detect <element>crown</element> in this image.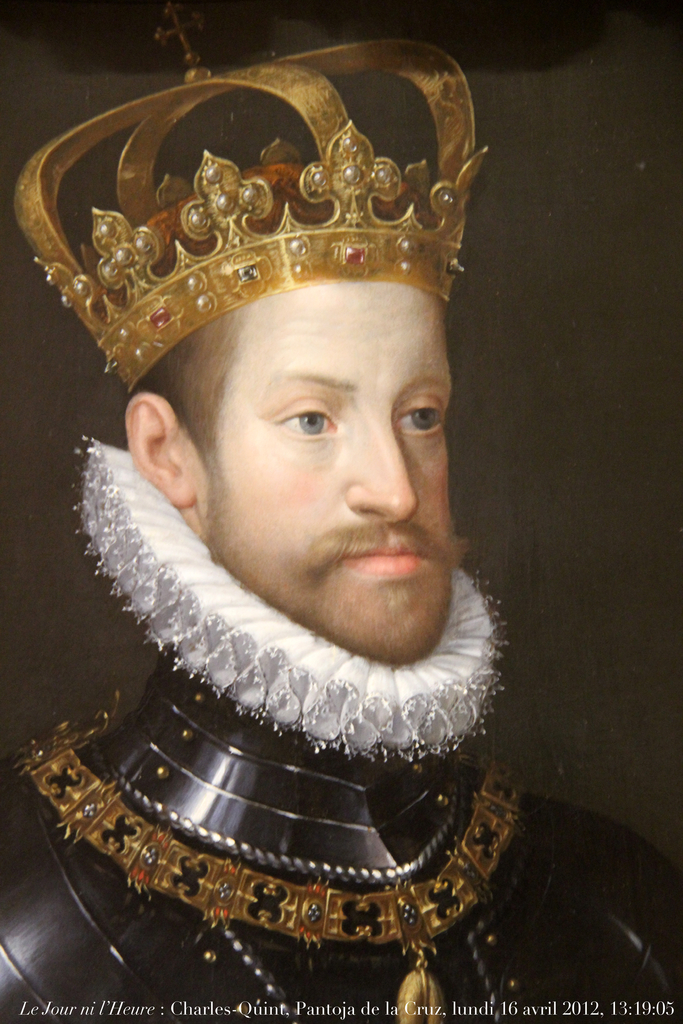
Detection: (15, 7, 489, 390).
